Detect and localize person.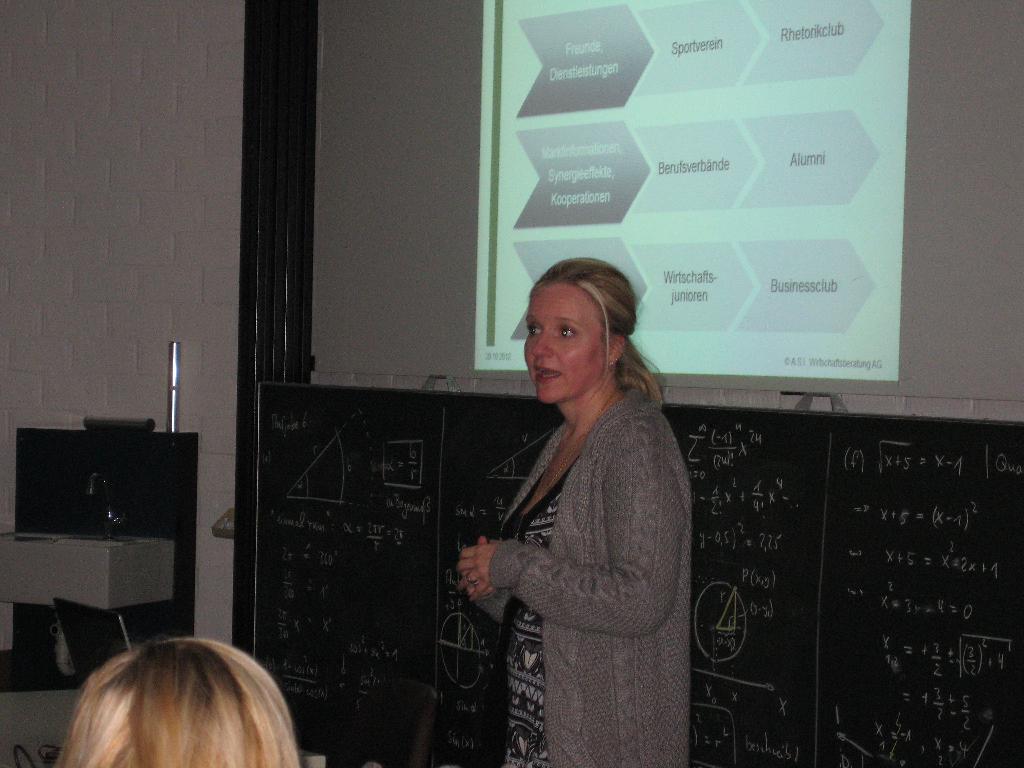
Localized at bbox=[50, 634, 300, 767].
